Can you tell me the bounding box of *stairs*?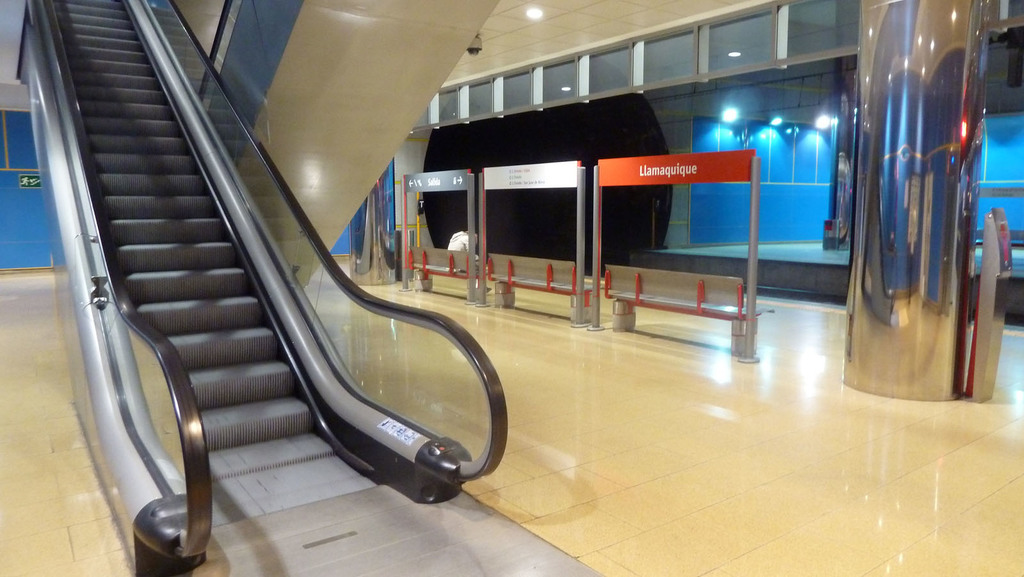
52 0 381 531.
